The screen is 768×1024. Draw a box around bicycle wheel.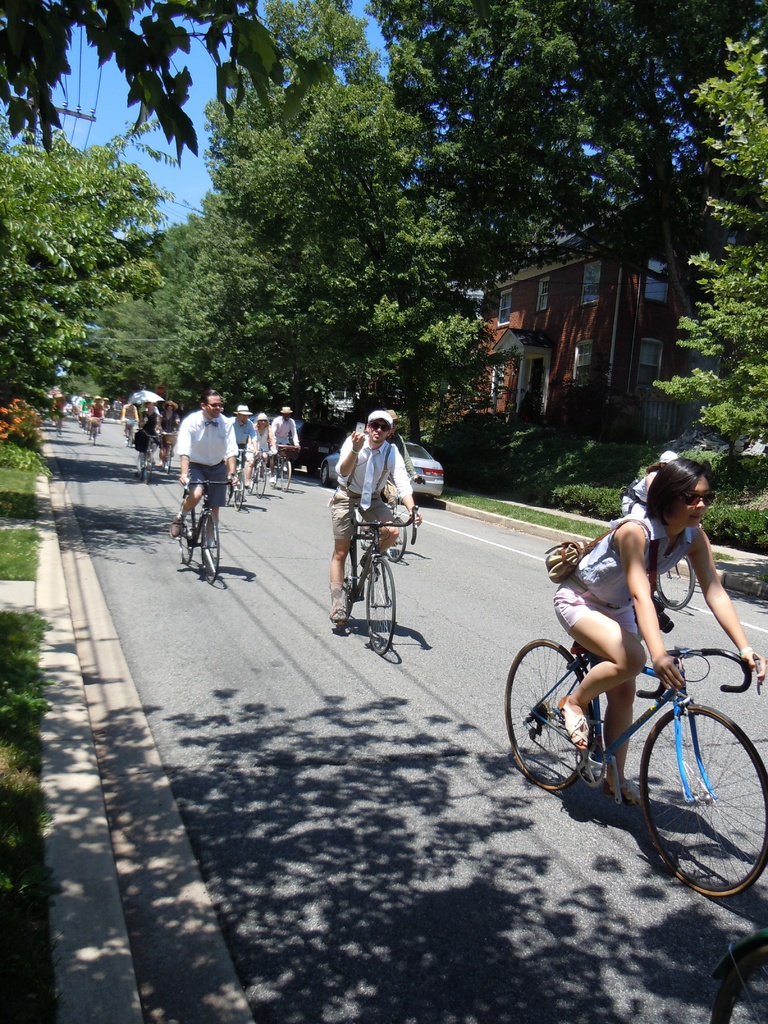
[left=124, top=419, right=138, bottom=452].
